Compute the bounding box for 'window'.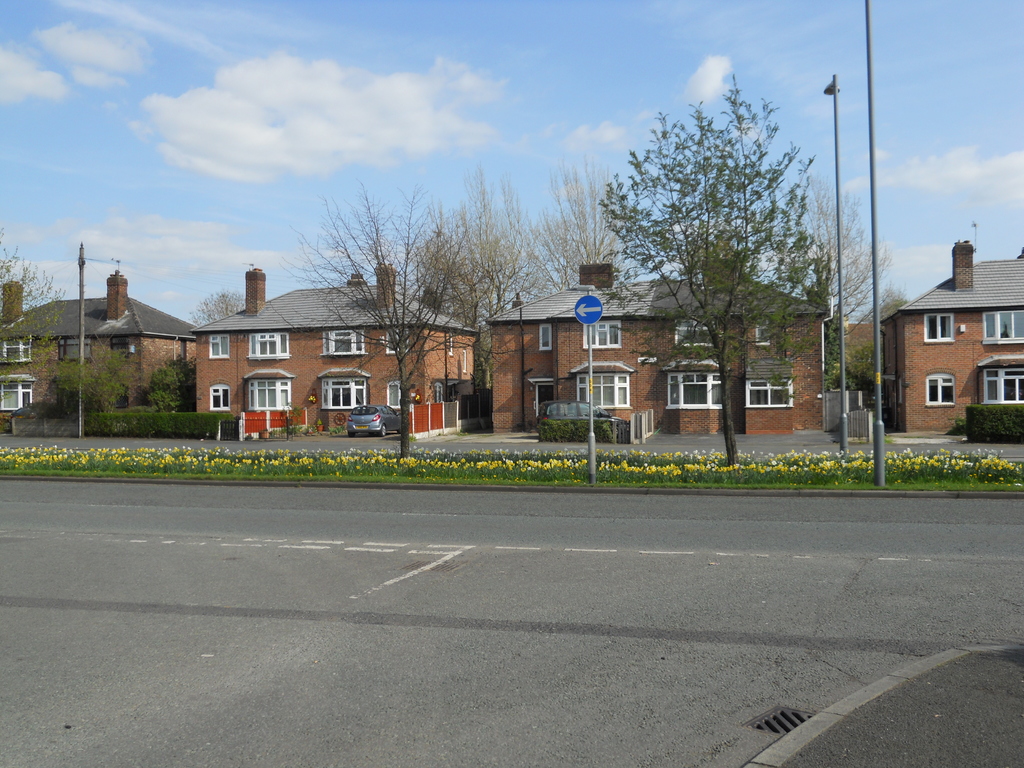
region(572, 371, 630, 407).
